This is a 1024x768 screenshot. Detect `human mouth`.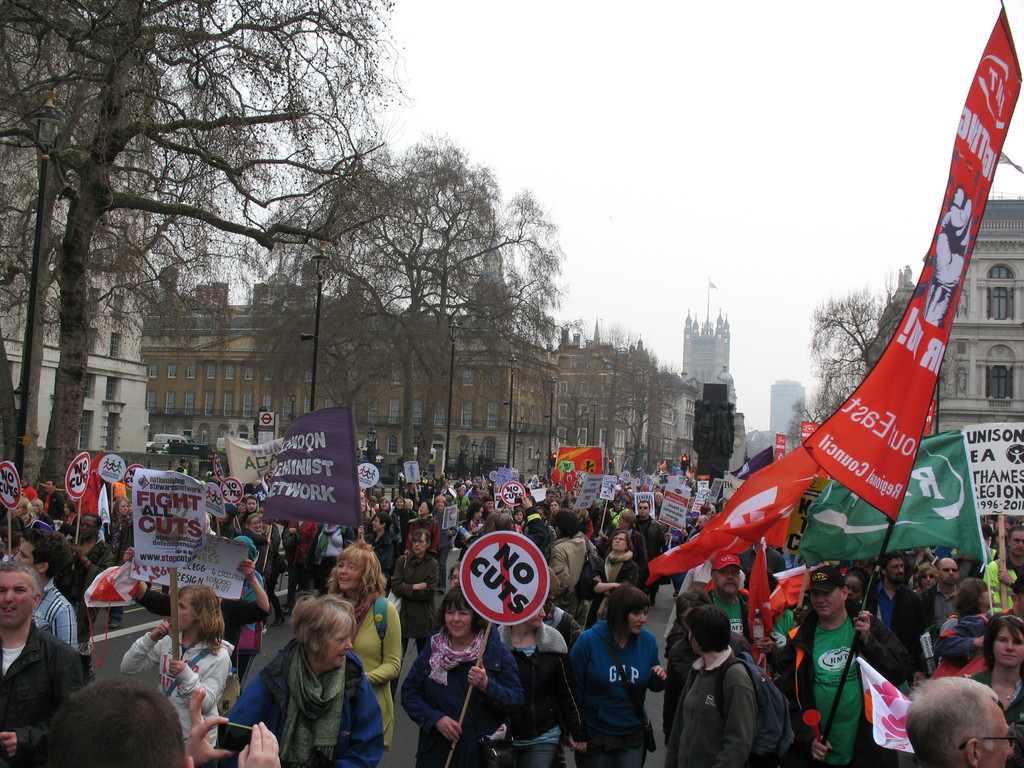
<box>727,582,734,588</box>.
